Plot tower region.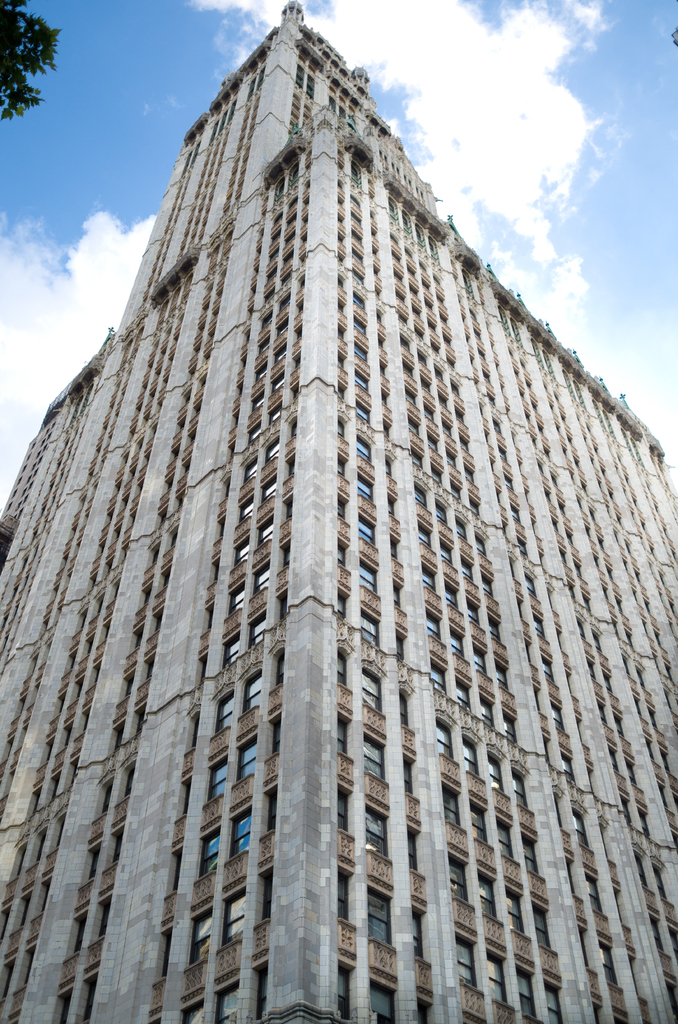
Plotted at Rect(0, 0, 677, 1023).
